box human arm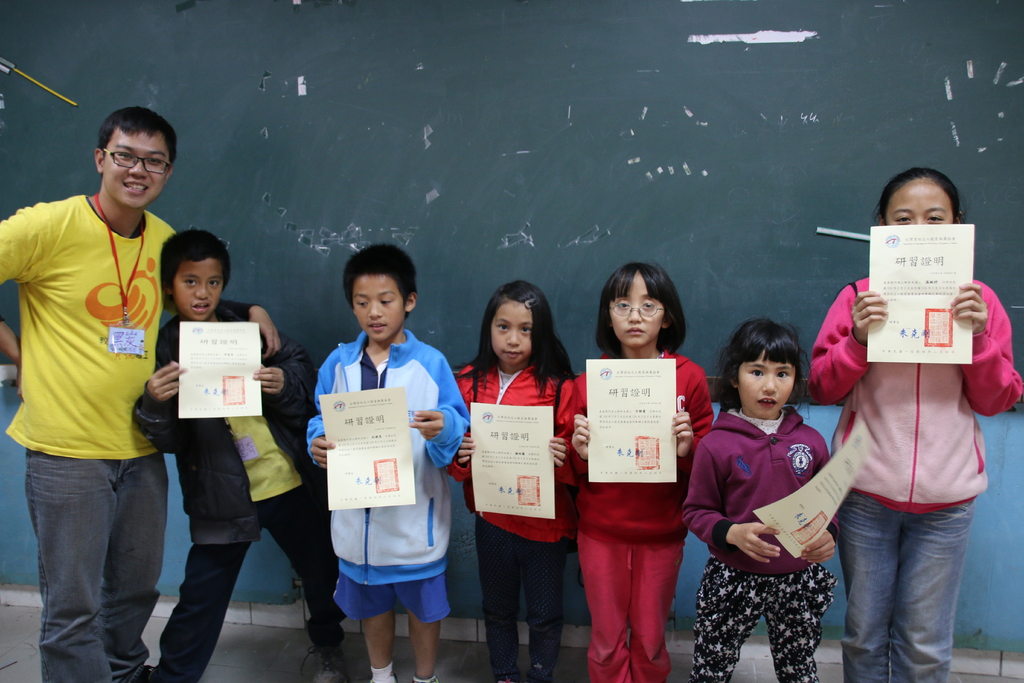
(left=165, top=220, right=280, bottom=362)
